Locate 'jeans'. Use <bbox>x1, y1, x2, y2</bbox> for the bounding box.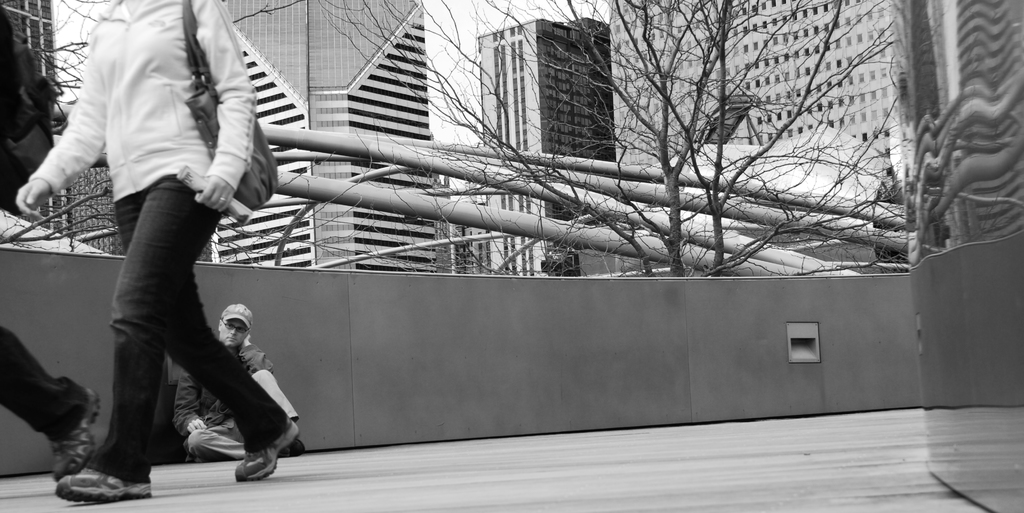
<bbox>76, 186, 247, 465</bbox>.
